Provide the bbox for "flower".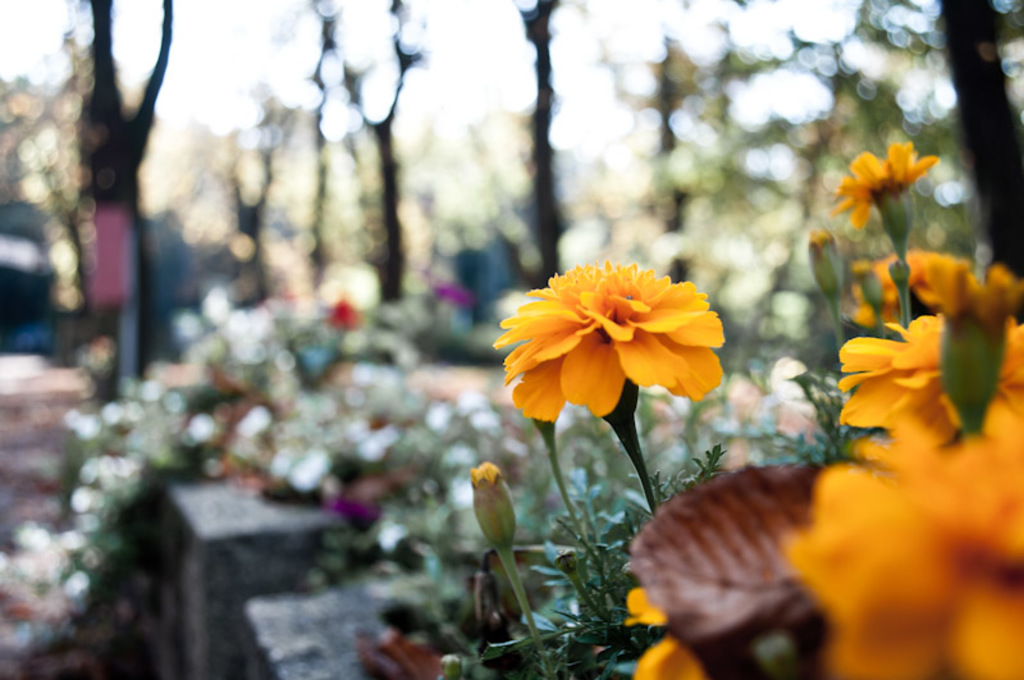
bbox=[500, 257, 748, 437].
